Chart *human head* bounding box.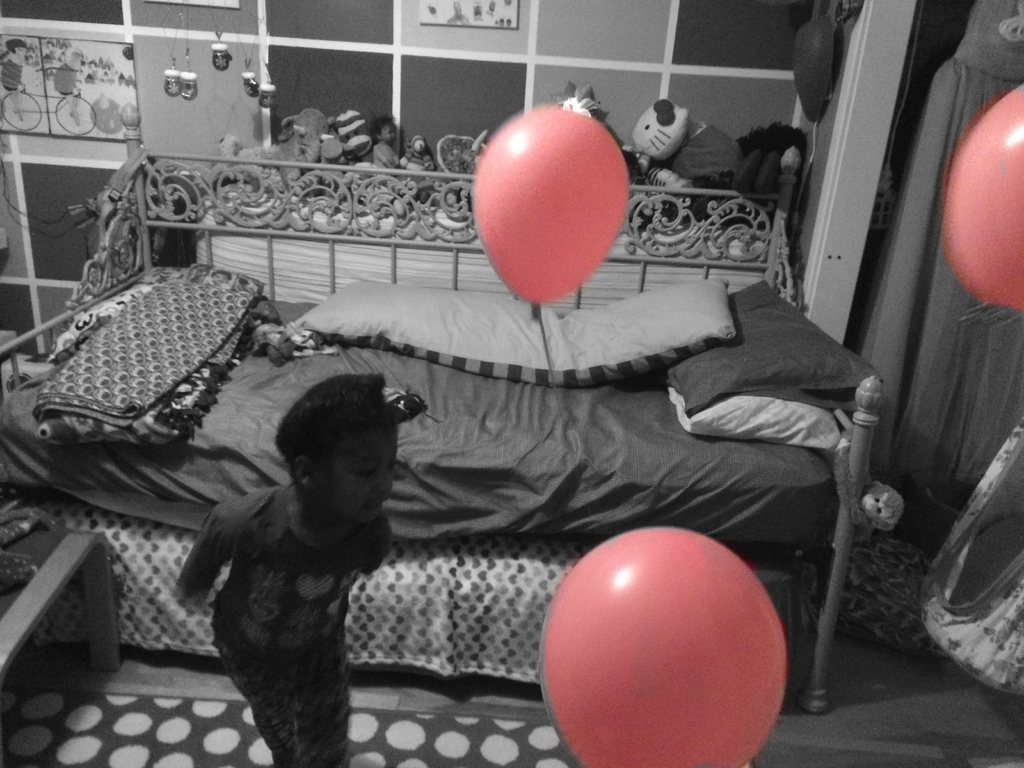
Charted: 371,116,396,147.
